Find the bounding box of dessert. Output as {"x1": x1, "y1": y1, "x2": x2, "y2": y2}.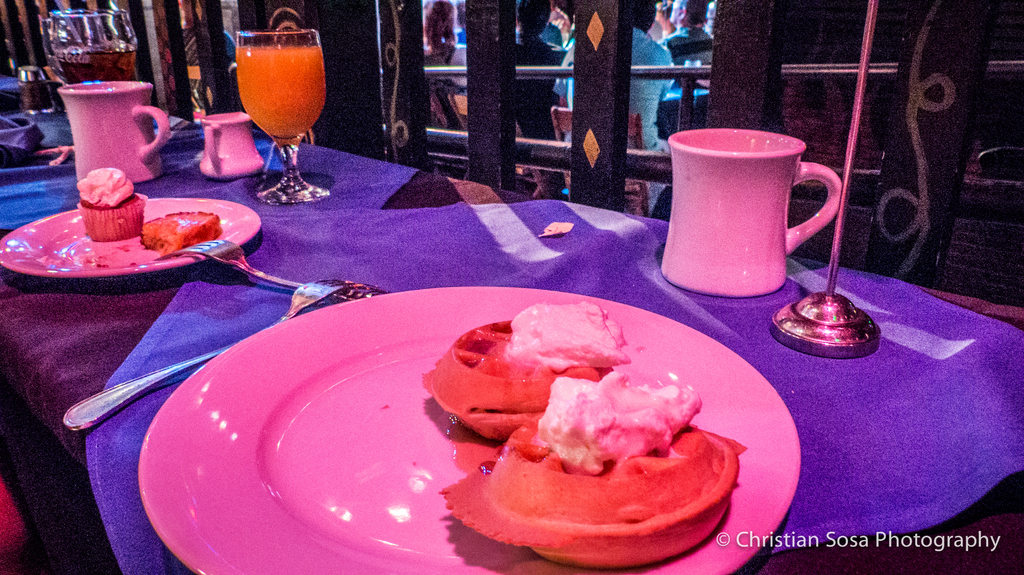
{"x1": 440, "y1": 345, "x2": 726, "y2": 557}.
